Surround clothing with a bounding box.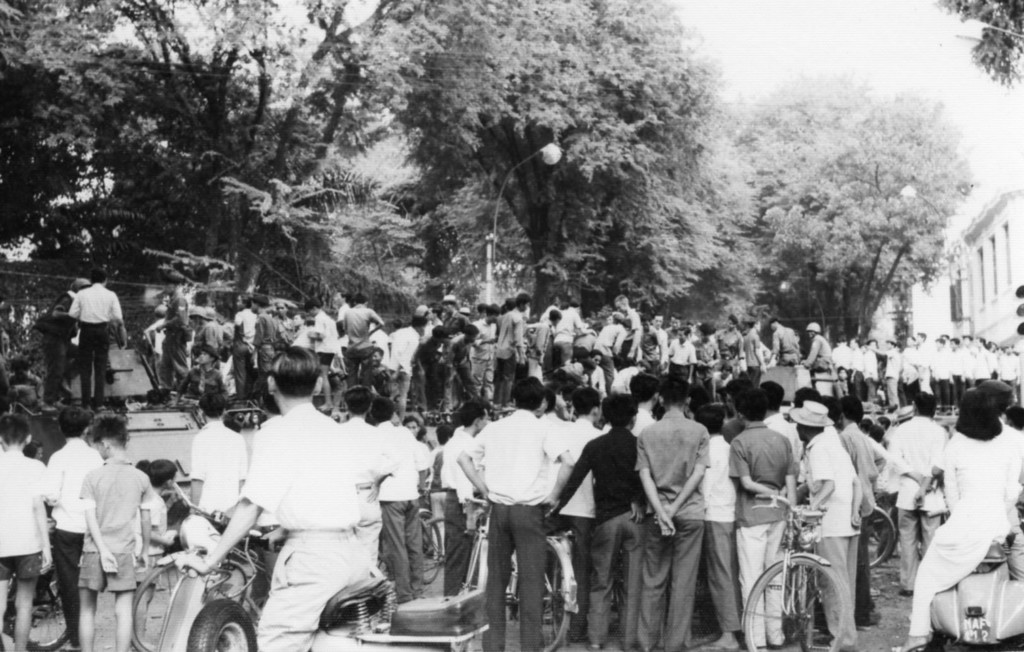
locate(201, 328, 222, 354).
